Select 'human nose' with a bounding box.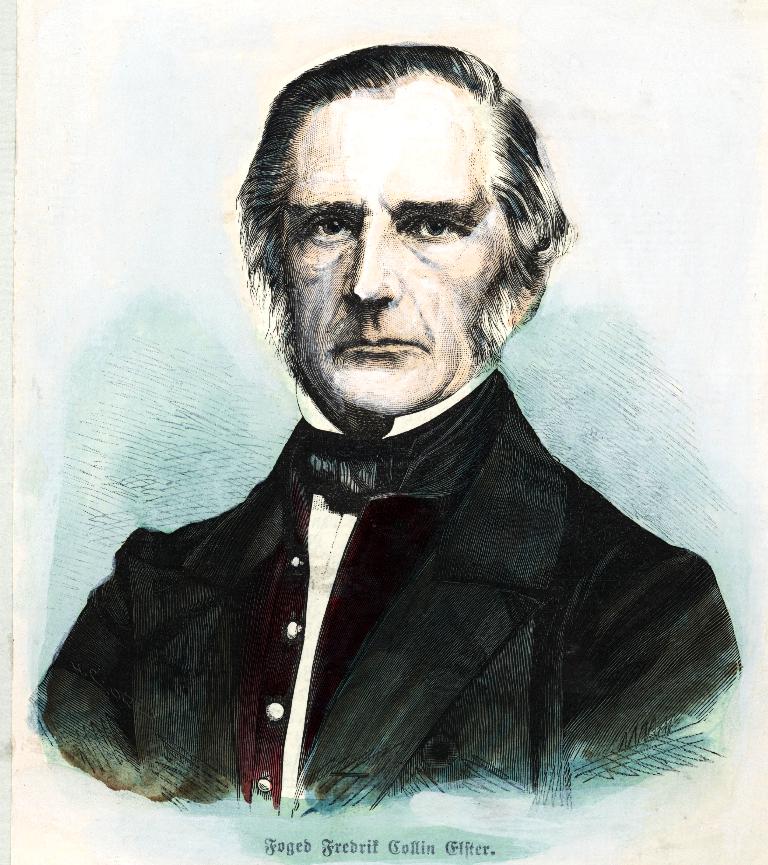
[339, 213, 402, 302].
